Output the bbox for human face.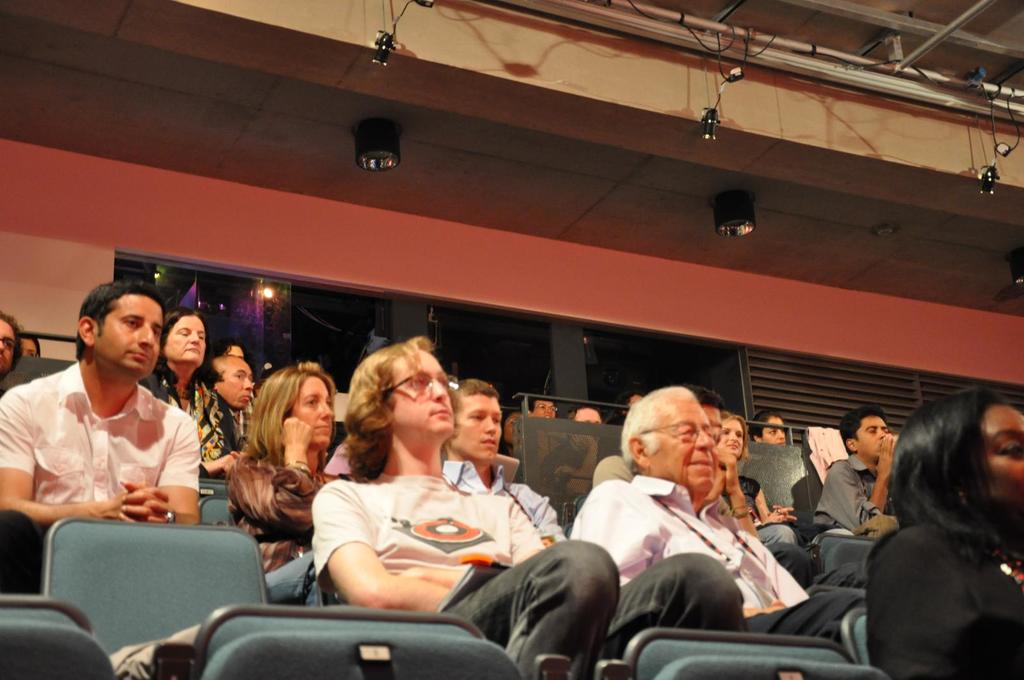
BBox(724, 418, 746, 451).
